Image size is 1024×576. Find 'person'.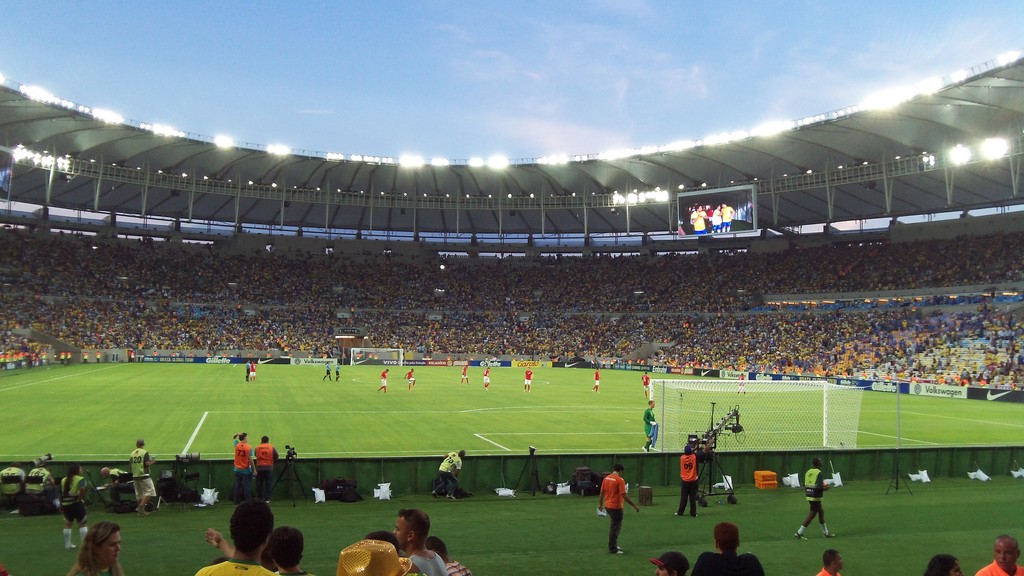
{"left": 0, "top": 456, "right": 24, "bottom": 499}.
